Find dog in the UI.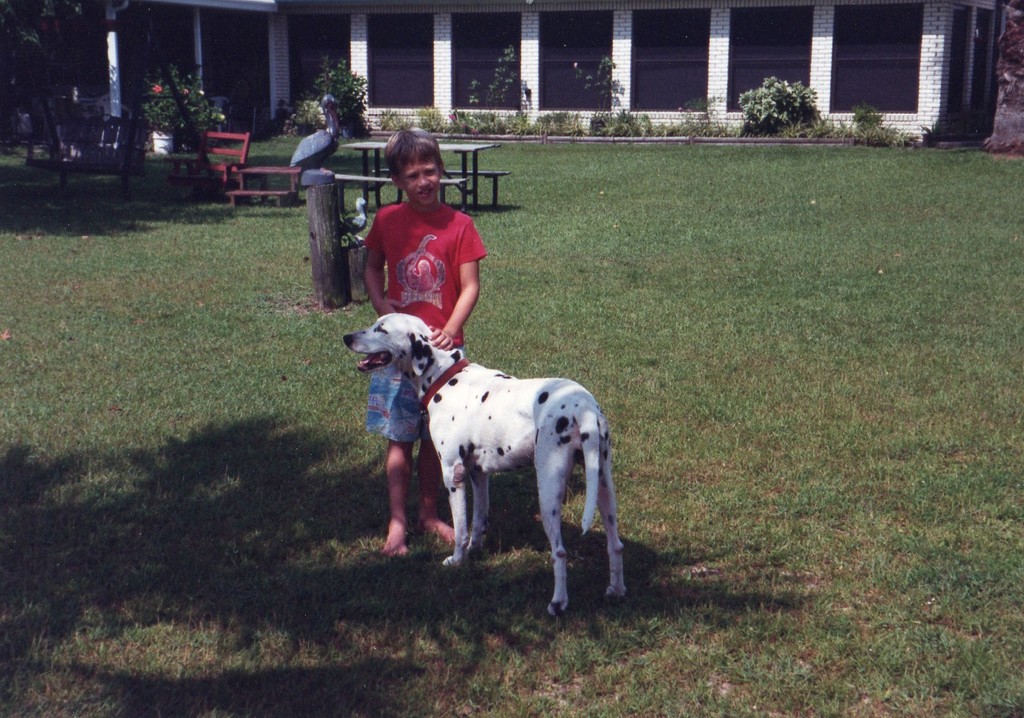
UI element at (x1=343, y1=312, x2=626, y2=617).
